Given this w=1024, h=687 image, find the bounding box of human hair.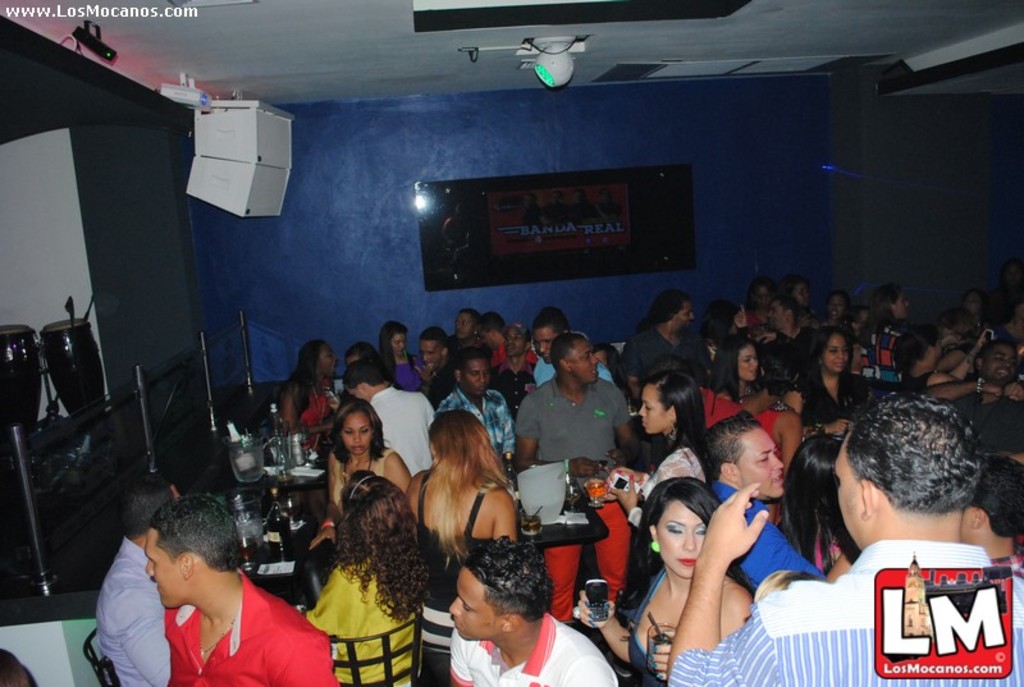
[left=465, top=533, right=553, bottom=613].
